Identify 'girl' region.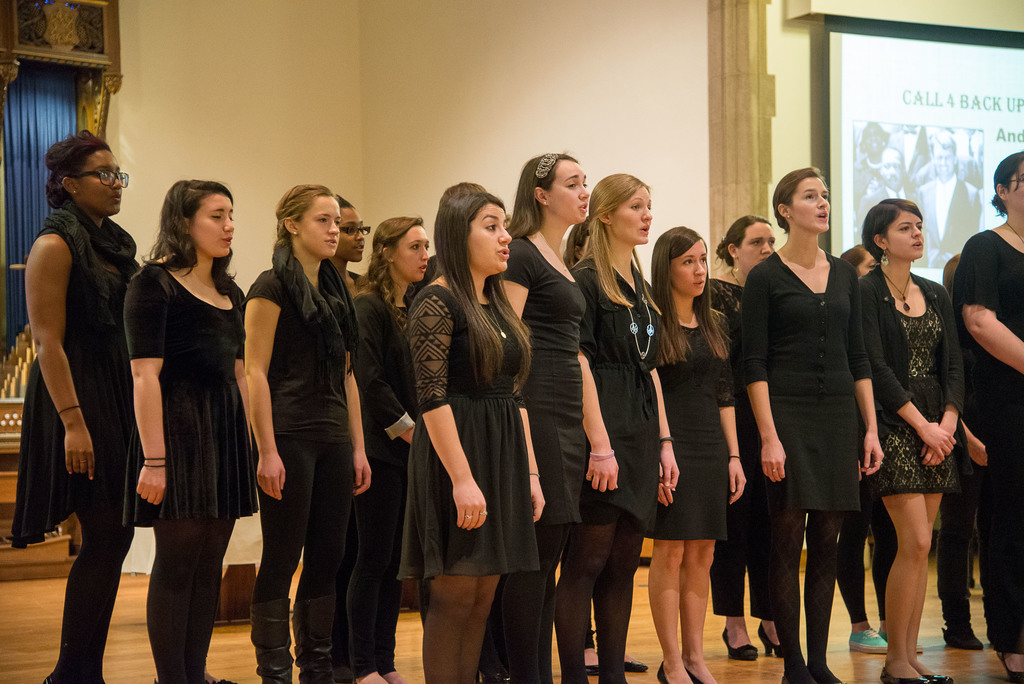
Region: 398:198:543:682.
